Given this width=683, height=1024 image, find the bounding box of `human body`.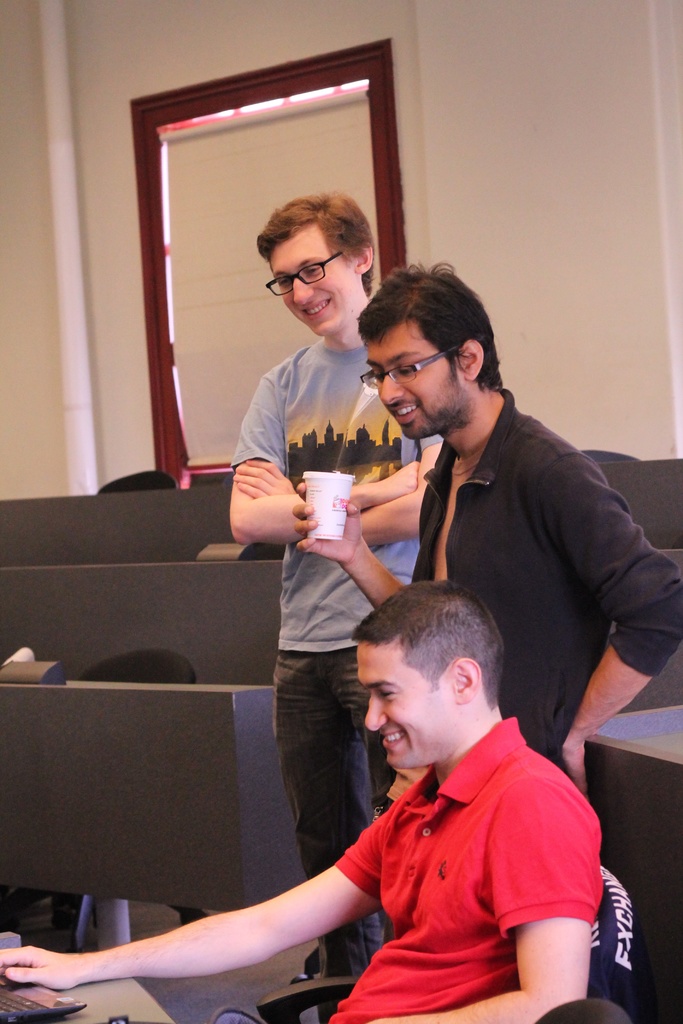
box(290, 258, 682, 795).
